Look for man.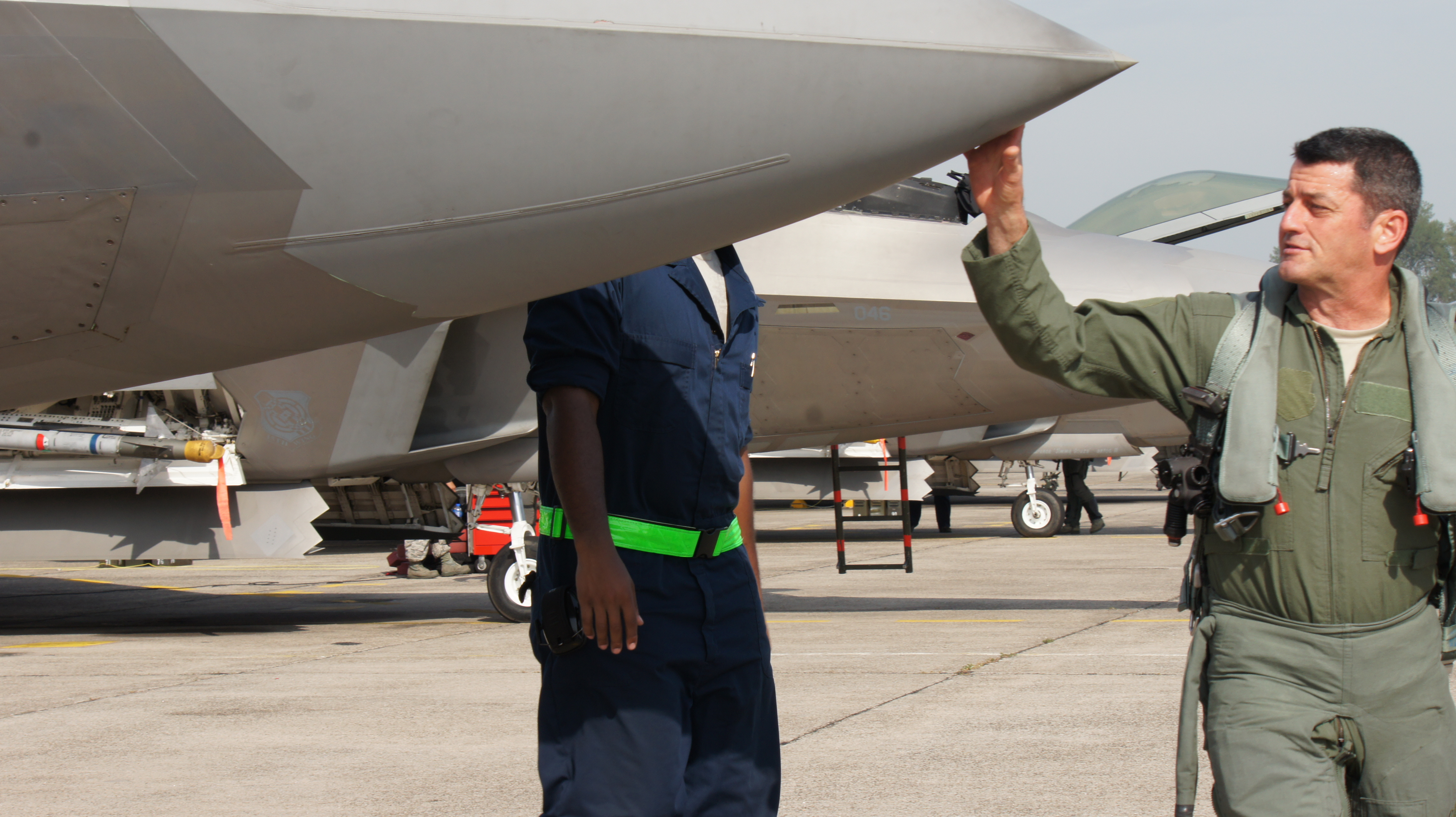
Found: select_region(161, 78, 253, 254).
